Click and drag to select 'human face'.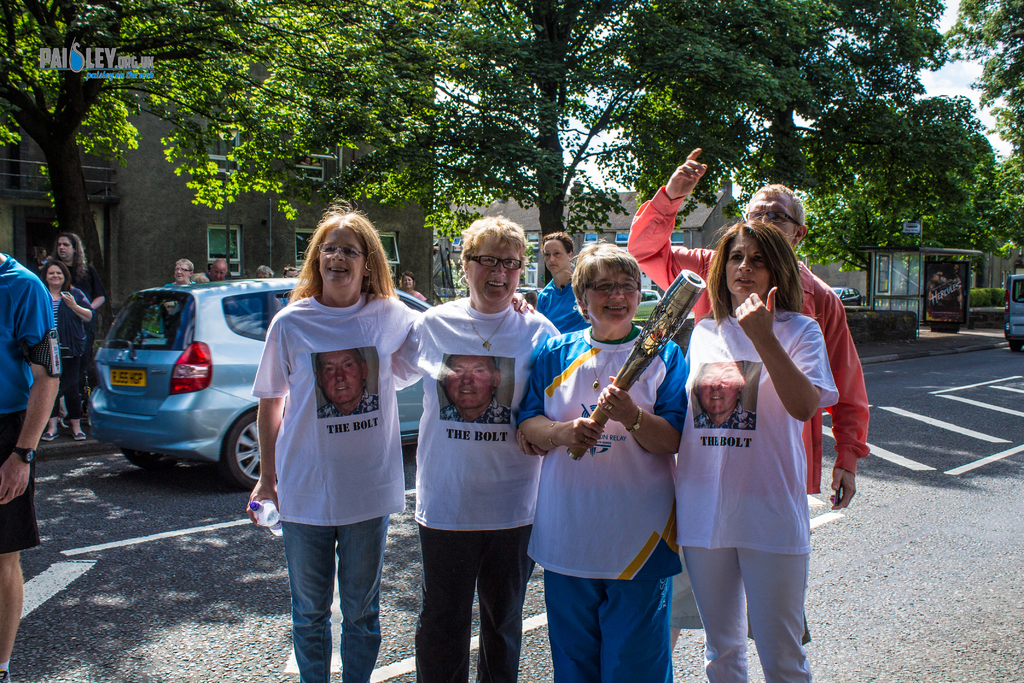
Selection: Rect(745, 190, 796, 235).
